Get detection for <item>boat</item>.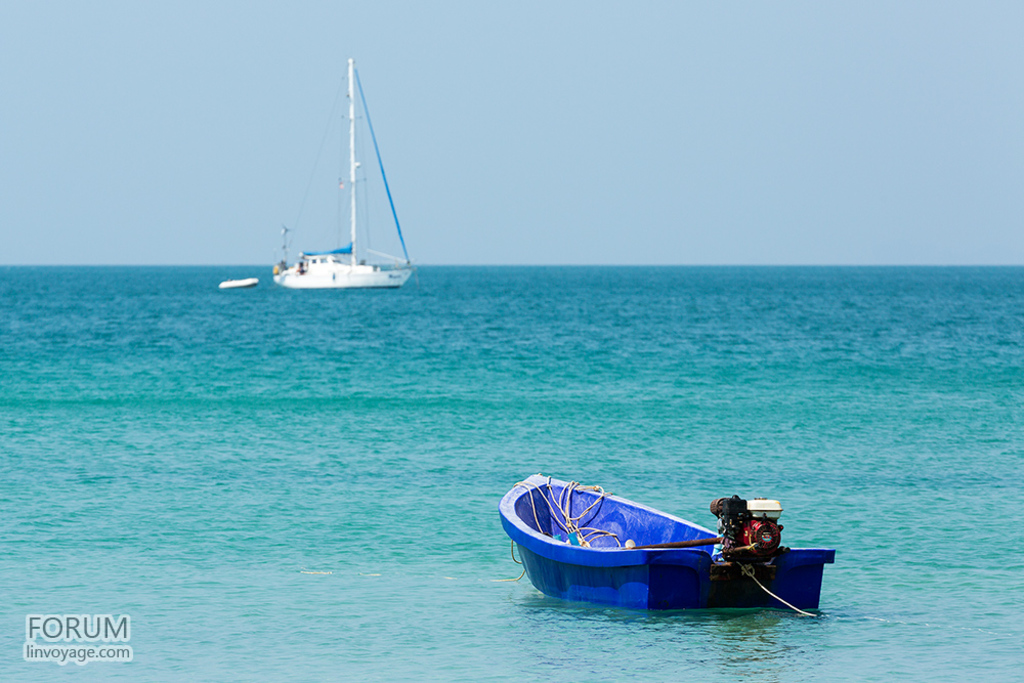
Detection: (x1=219, y1=281, x2=253, y2=286).
